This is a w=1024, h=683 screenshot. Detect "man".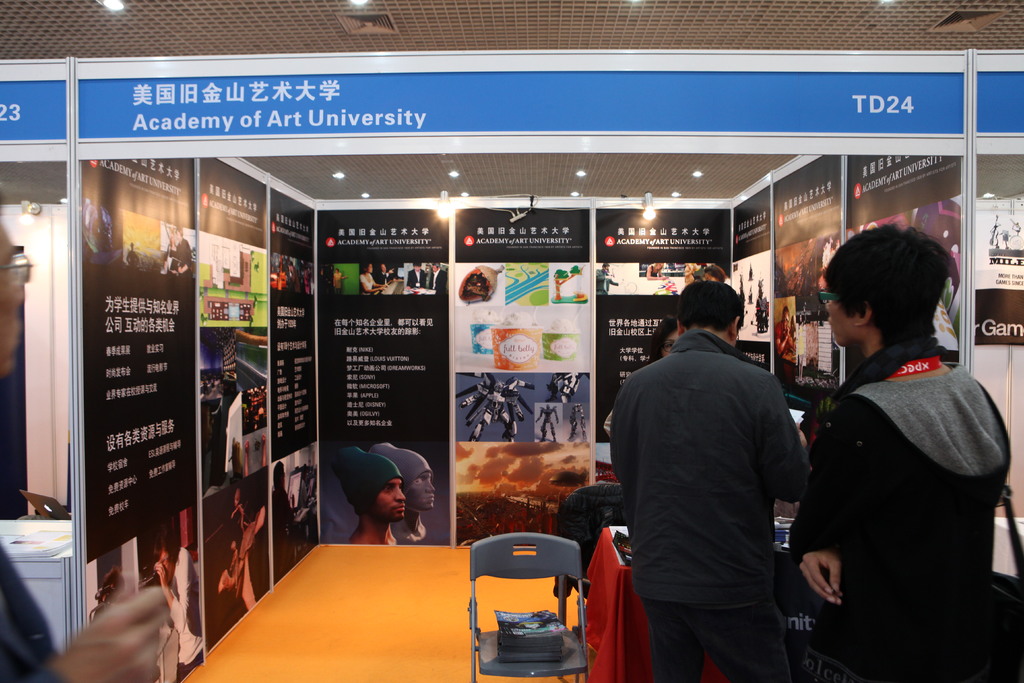
367:441:437:543.
